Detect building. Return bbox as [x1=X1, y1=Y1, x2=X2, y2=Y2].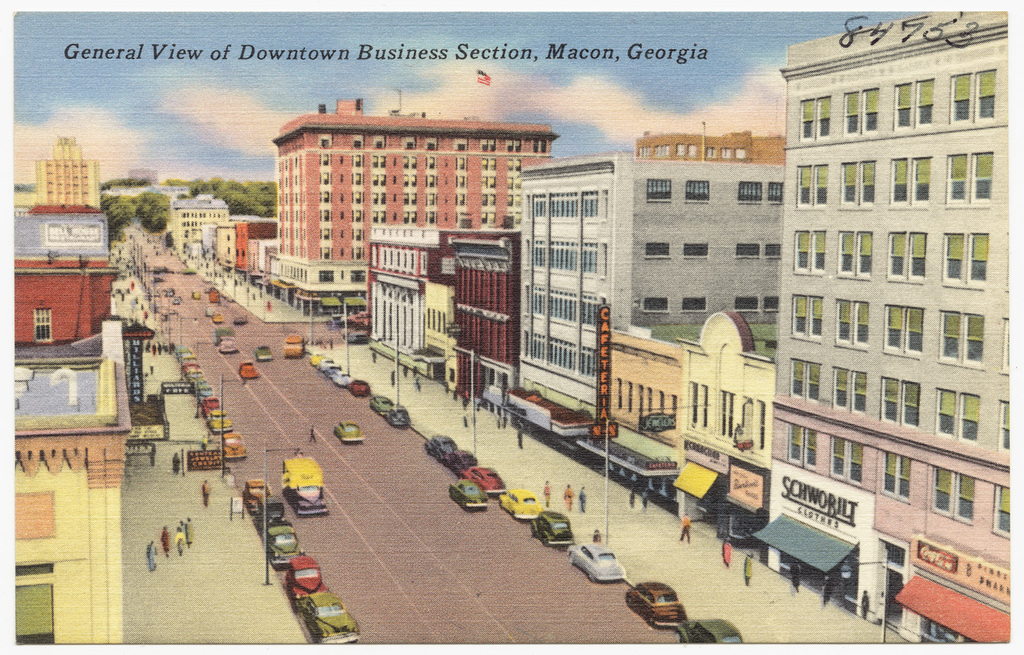
[x1=14, y1=210, x2=113, y2=342].
